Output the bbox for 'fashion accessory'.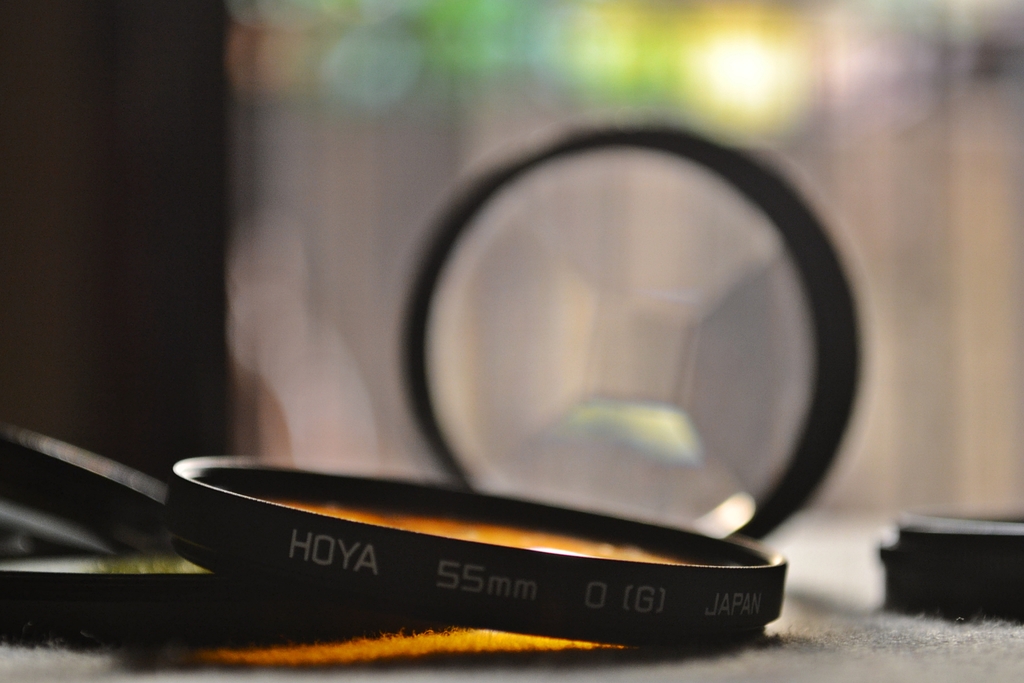
detection(0, 547, 241, 641).
